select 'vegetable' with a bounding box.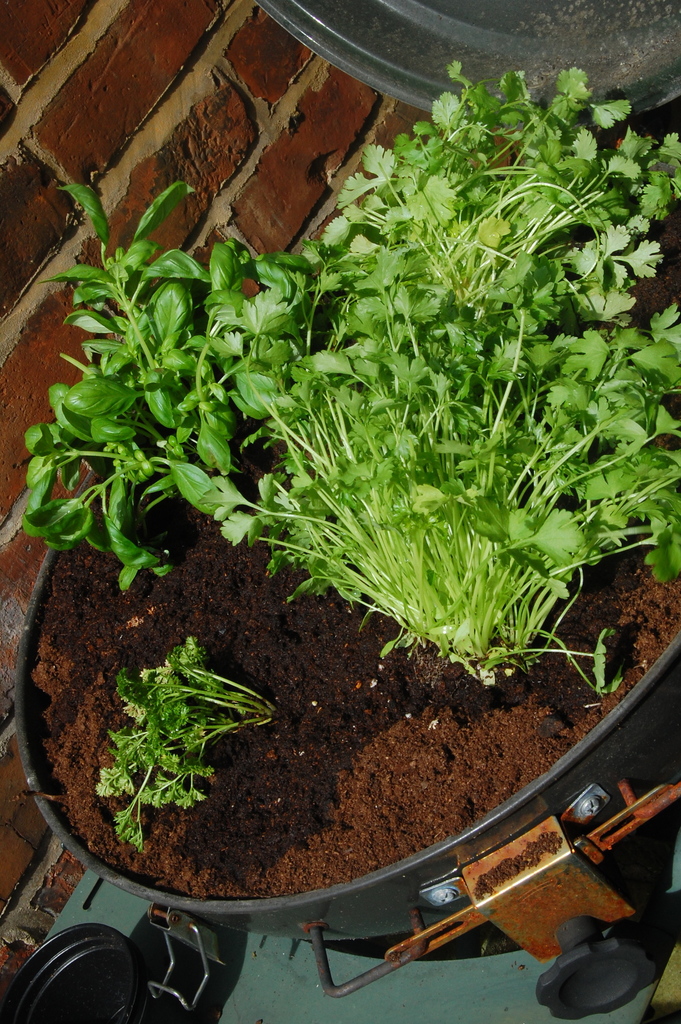
{"x1": 18, "y1": 53, "x2": 680, "y2": 694}.
